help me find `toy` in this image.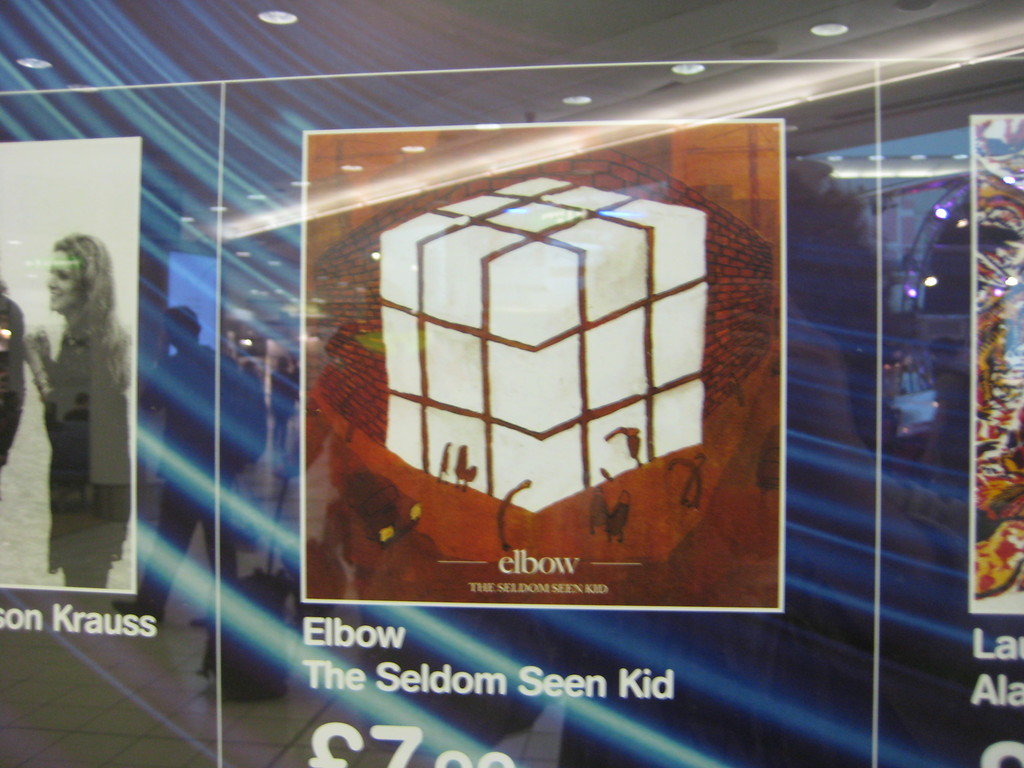
Found it: detection(593, 420, 650, 463).
